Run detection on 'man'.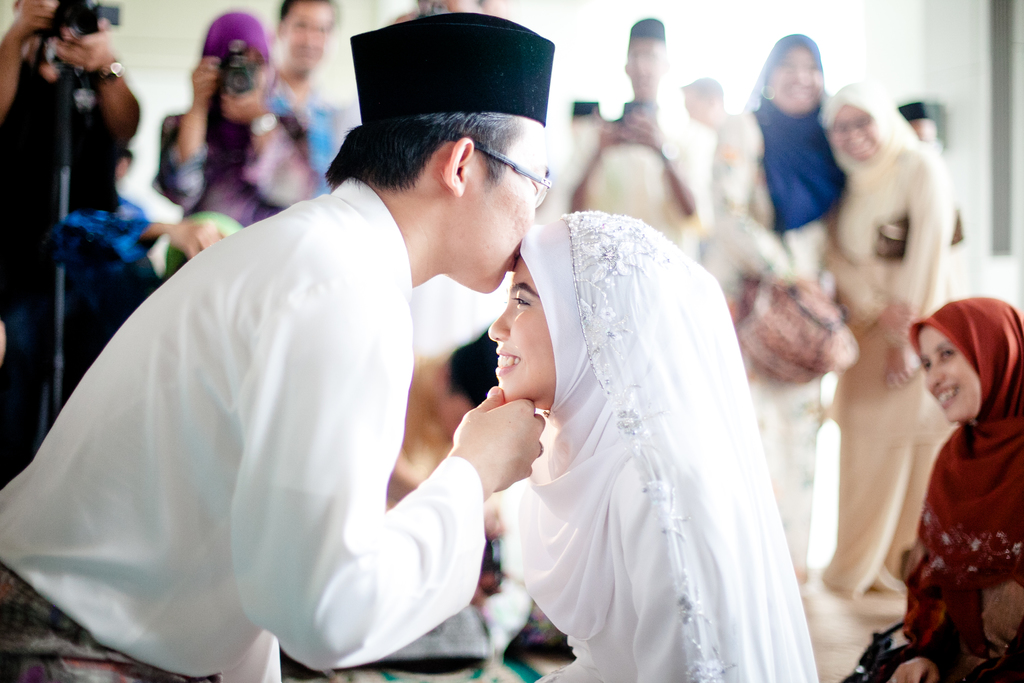
Result: (left=0, top=0, right=139, bottom=475).
